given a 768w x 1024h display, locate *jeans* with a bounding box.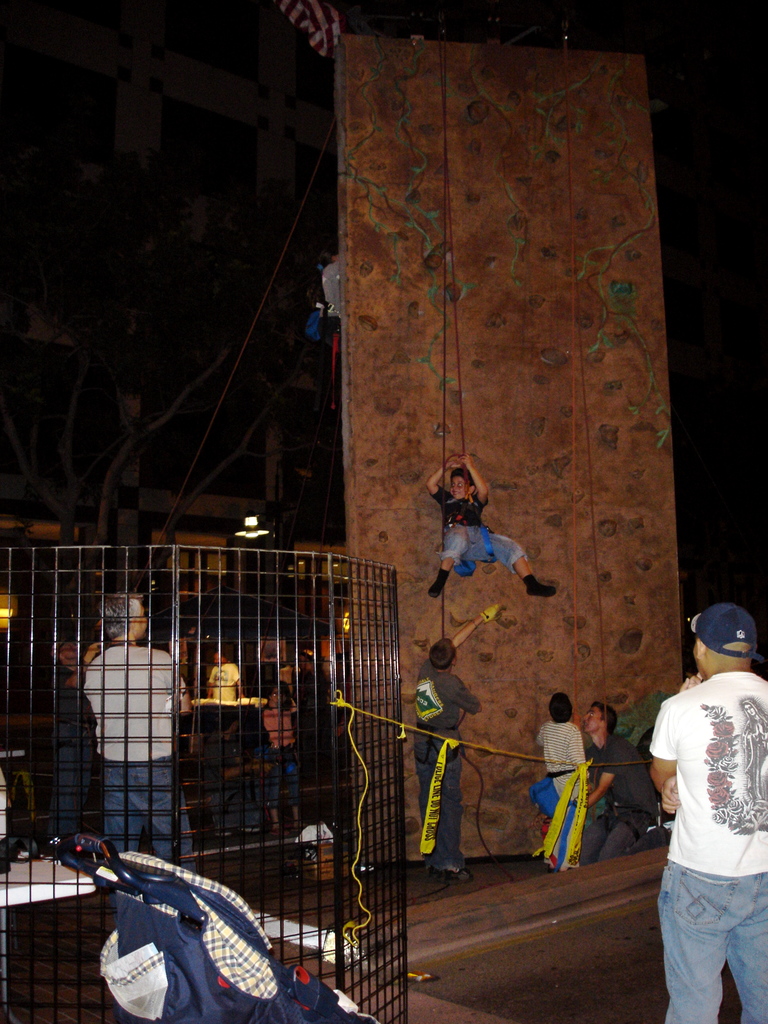
Located: x1=655, y1=858, x2=767, y2=1020.
